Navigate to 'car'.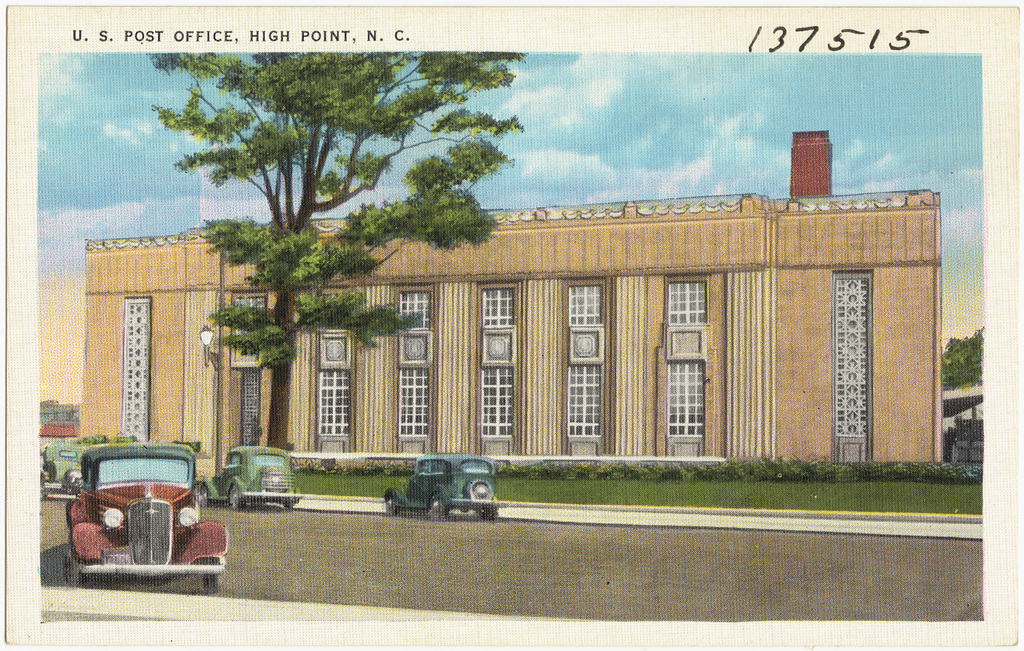
Navigation target: detection(383, 454, 497, 514).
